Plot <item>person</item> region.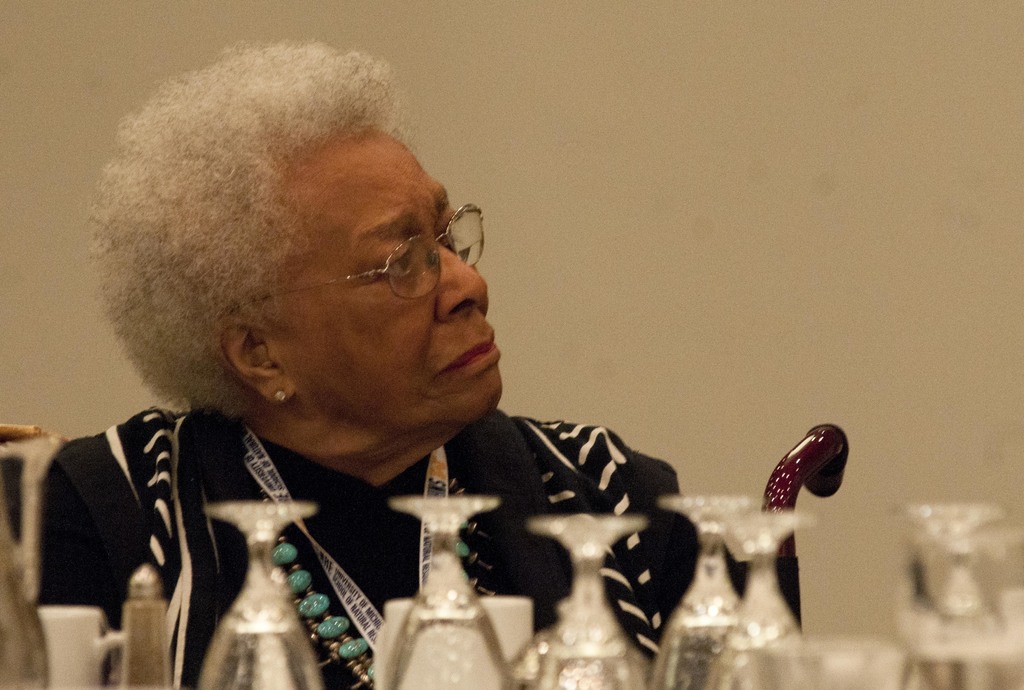
Plotted at [74,22,671,689].
